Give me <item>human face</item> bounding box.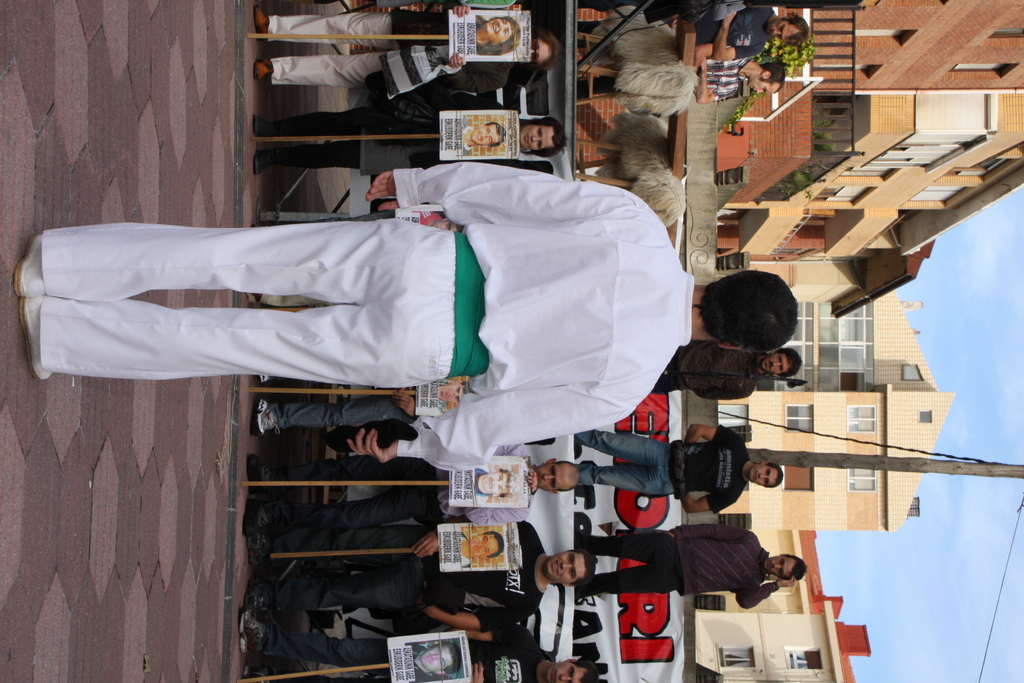
(473, 126, 500, 143).
